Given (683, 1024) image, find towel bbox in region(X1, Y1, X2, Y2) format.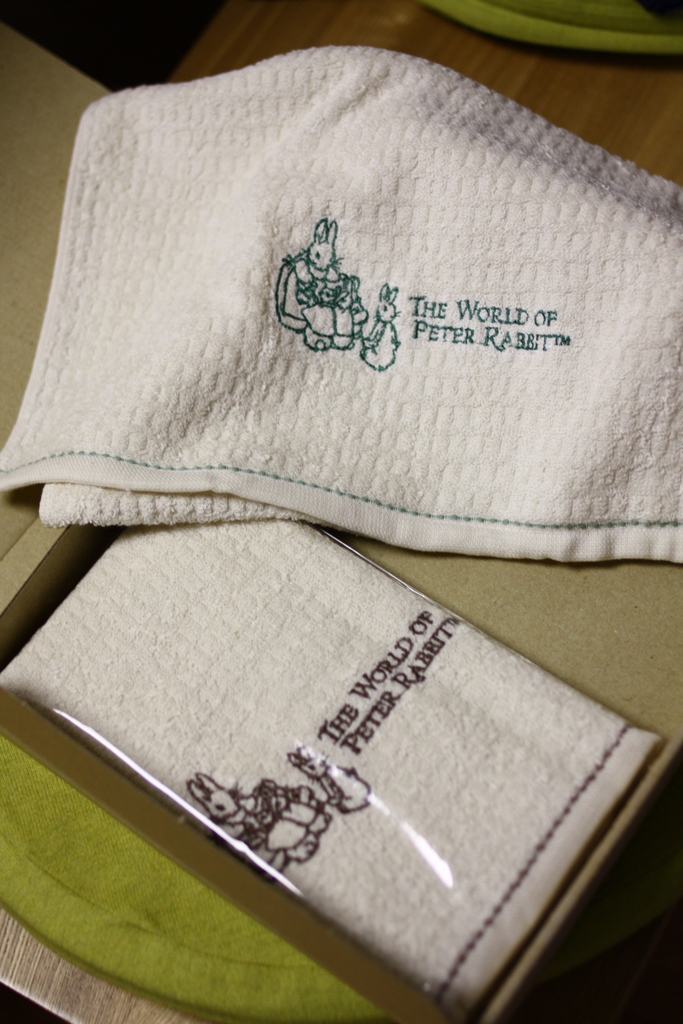
region(0, 513, 666, 1022).
